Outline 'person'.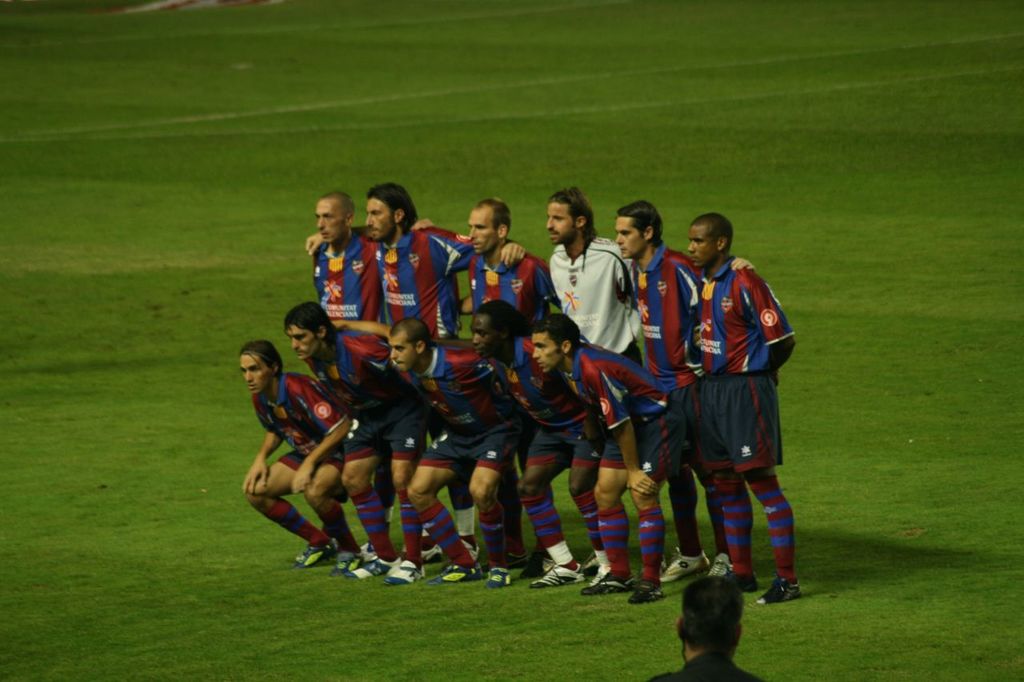
Outline: (641,578,763,681).
